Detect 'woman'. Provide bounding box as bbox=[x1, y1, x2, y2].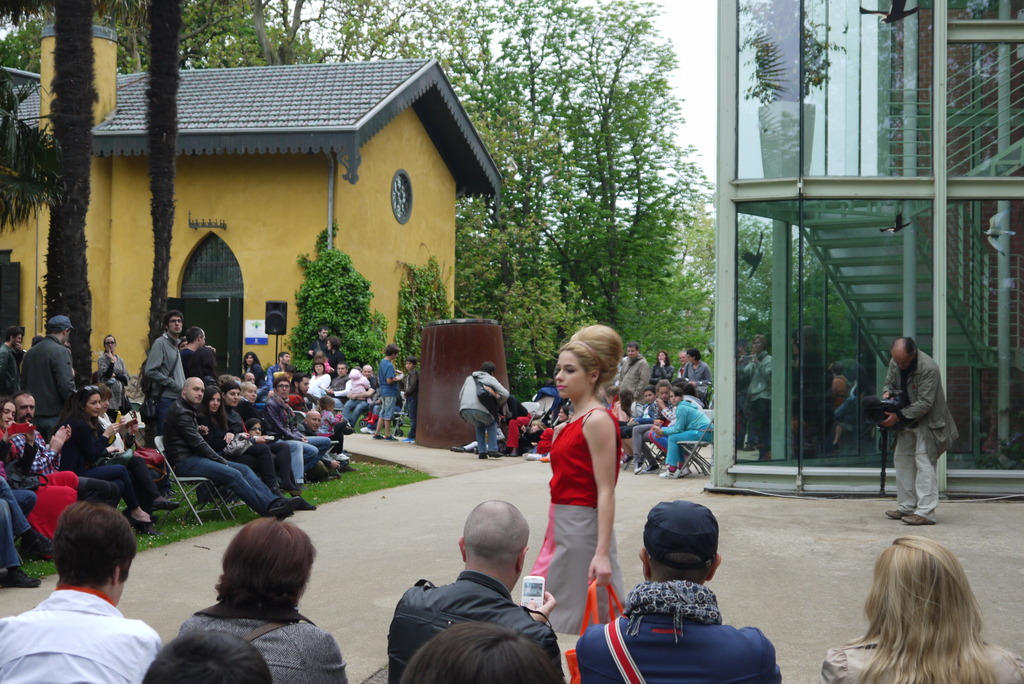
bbox=[611, 386, 651, 464].
